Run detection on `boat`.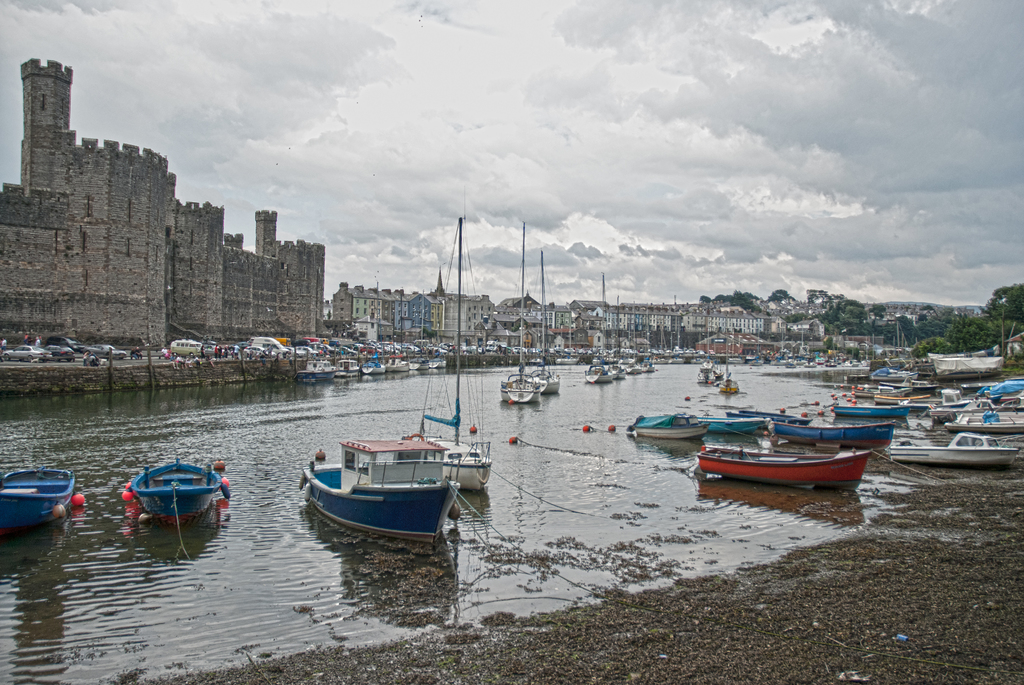
Result: rect(654, 312, 669, 367).
